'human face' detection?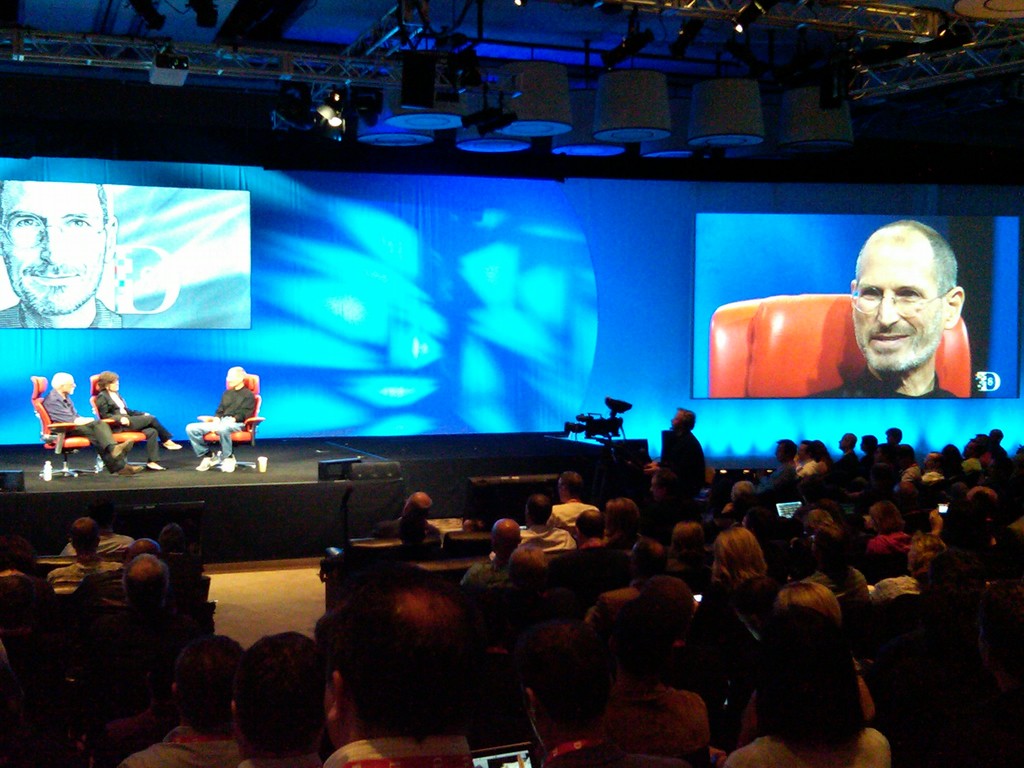
[58,378,77,393]
